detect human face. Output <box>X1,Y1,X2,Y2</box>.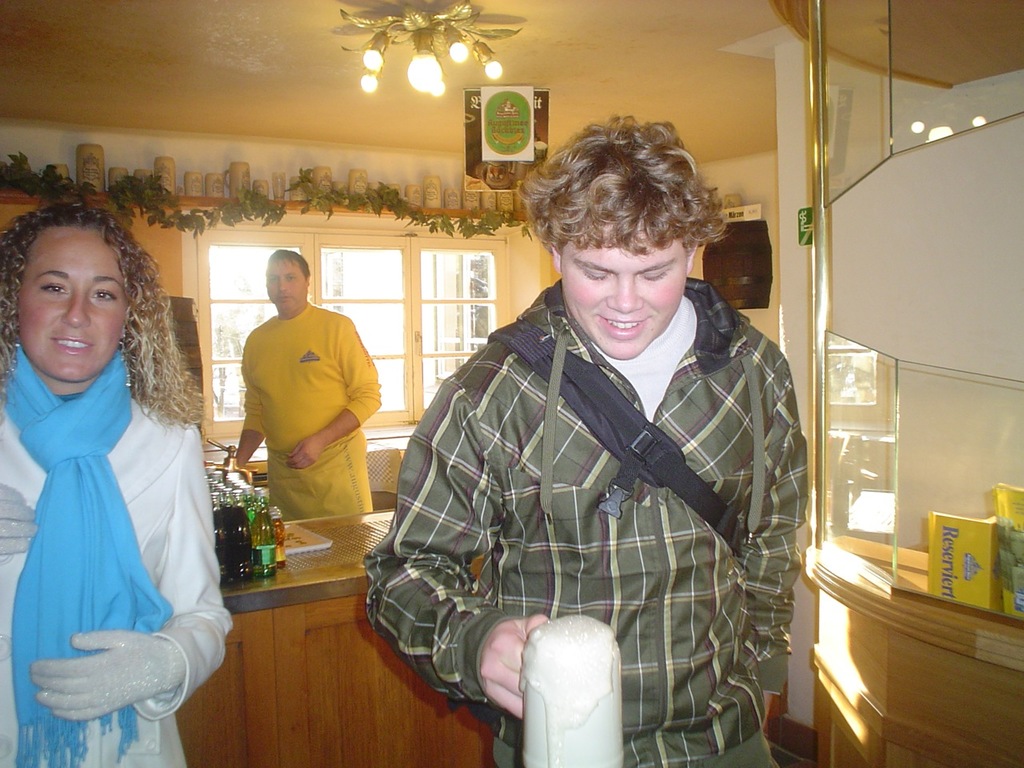
<box>14,216,130,382</box>.
